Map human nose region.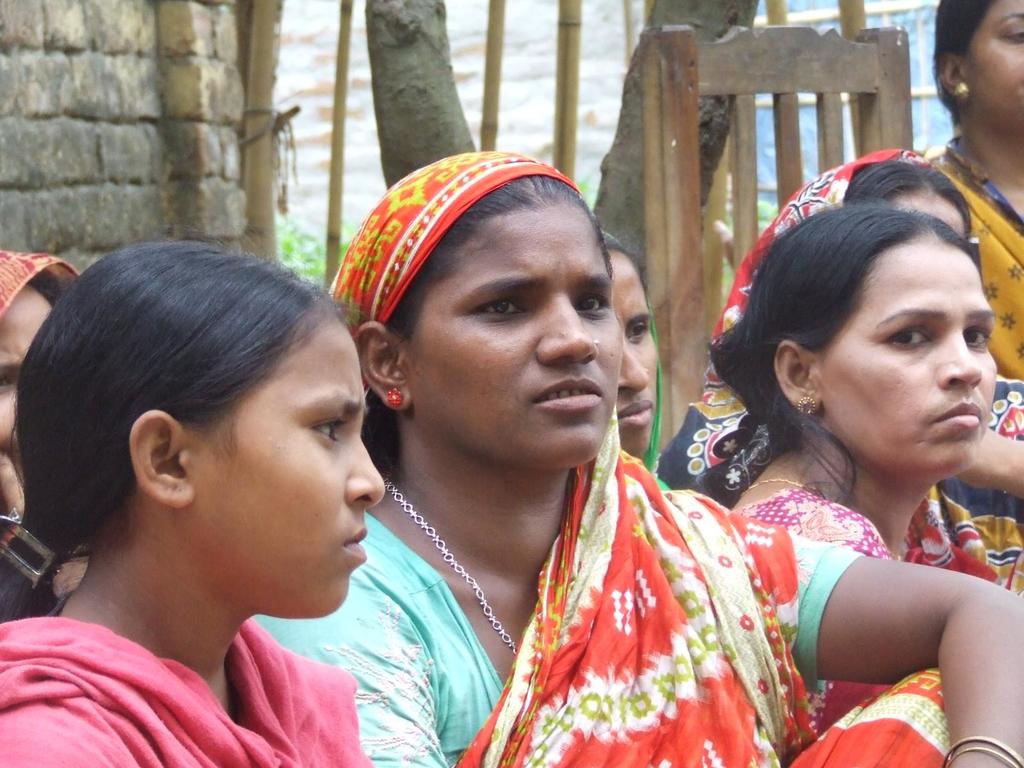
Mapped to 533:291:600:365.
